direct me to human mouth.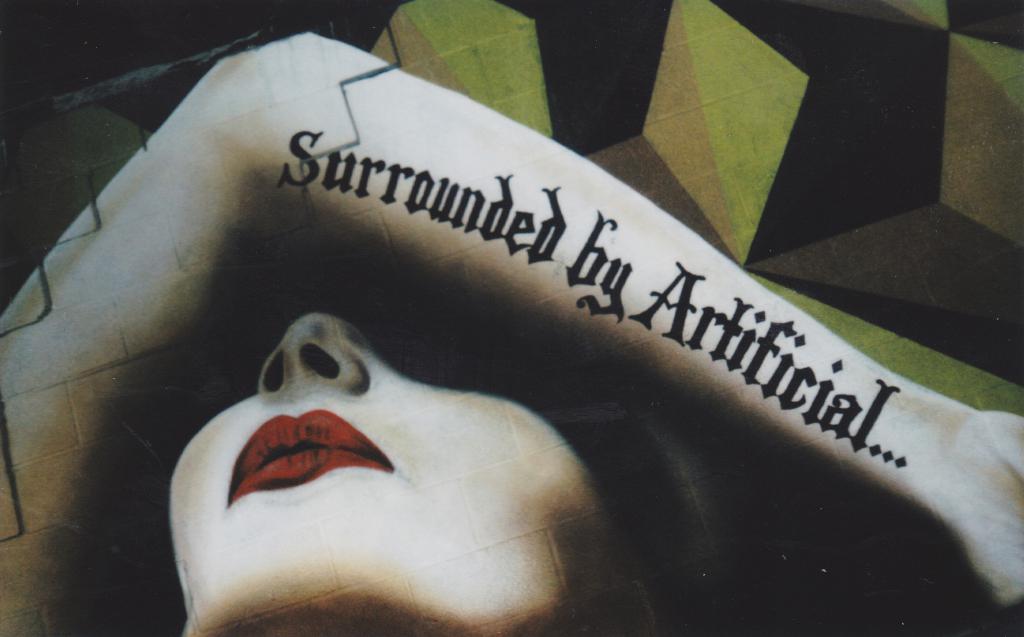
Direction: (x1=200, y1=391, x2=396, y2=533).
